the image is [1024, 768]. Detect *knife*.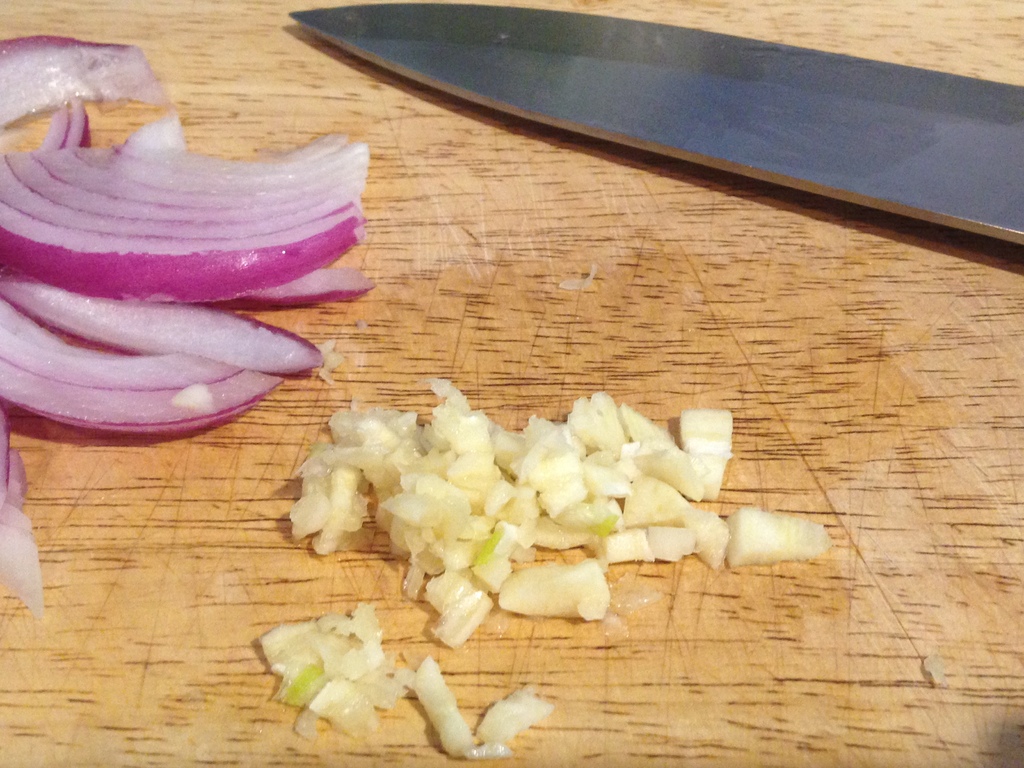
Detection: {"x1": 288, "y1": 4, "x2": 1023, "y2": 246}.
